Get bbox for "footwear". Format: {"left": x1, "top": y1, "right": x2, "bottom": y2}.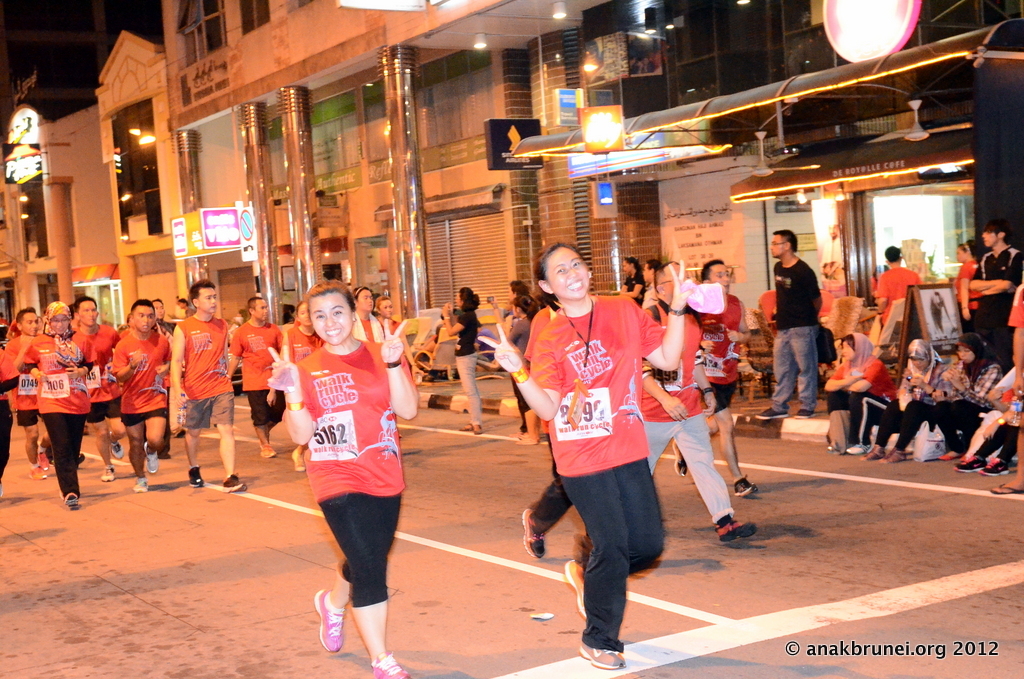
{"left": 845, "top": 436, "right": 874, "bottom": 456}.
